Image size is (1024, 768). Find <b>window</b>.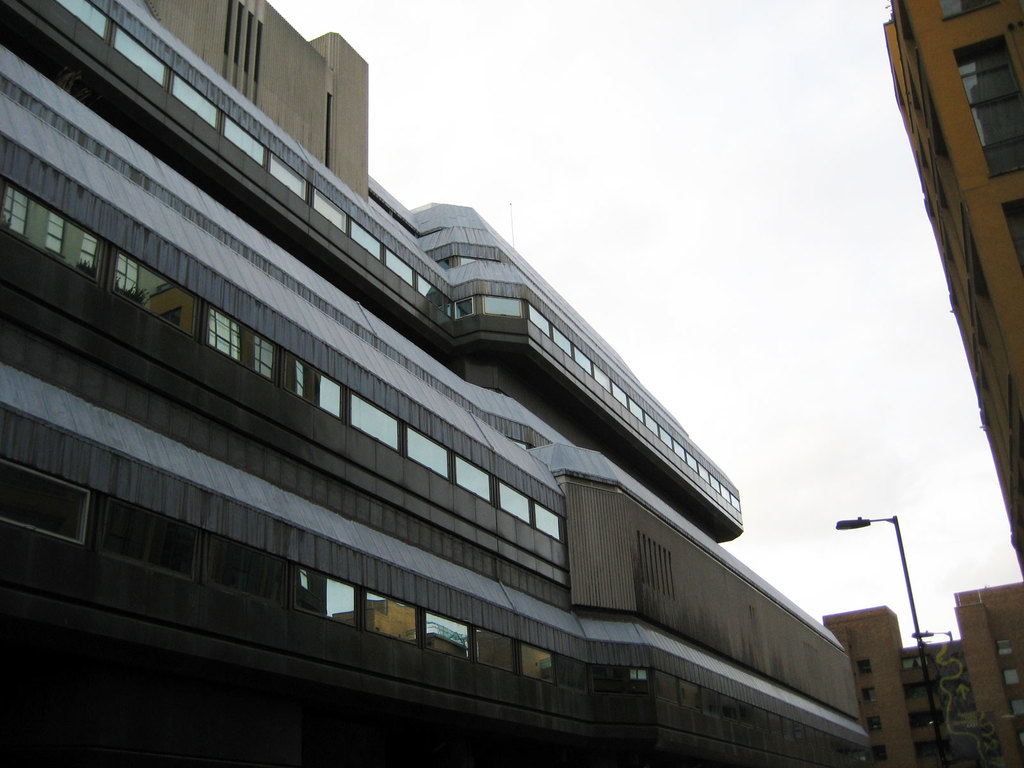
455 298 476 318.
